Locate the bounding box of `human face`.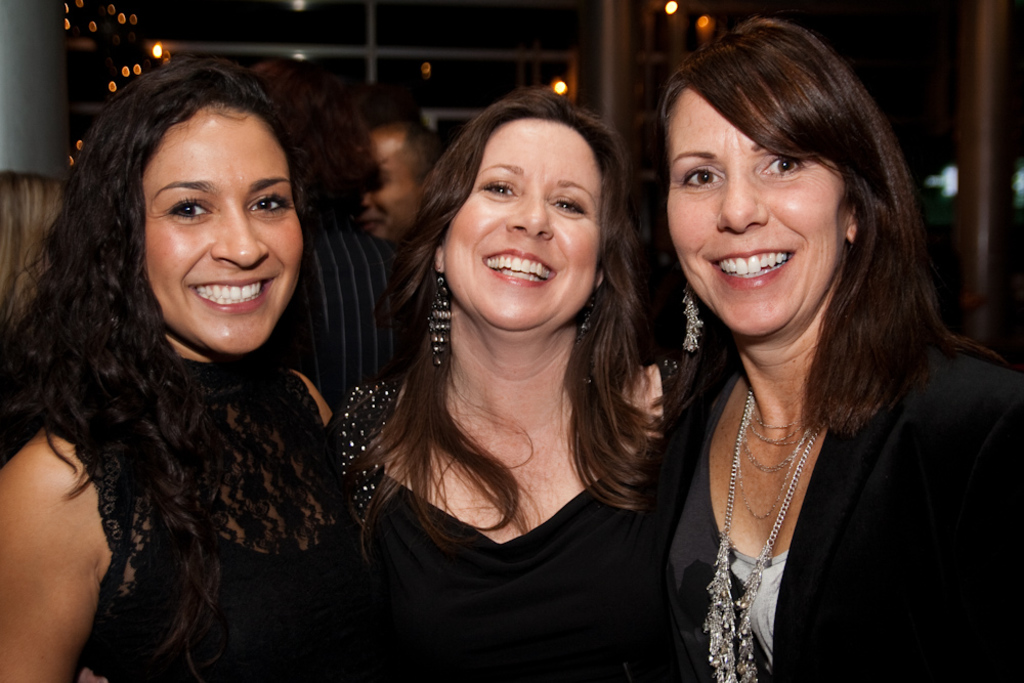
Bounding box: [x1=144, y1=101, x2=304, y2=353].
